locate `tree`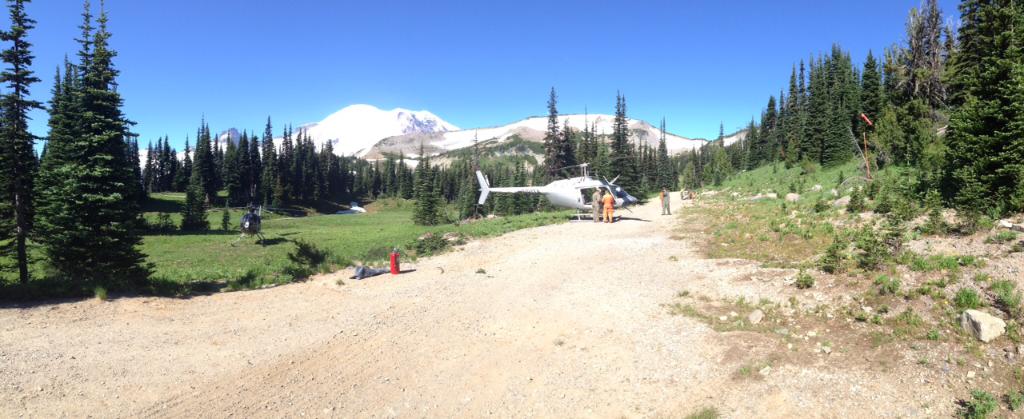
(33, 17, 140, 301)
